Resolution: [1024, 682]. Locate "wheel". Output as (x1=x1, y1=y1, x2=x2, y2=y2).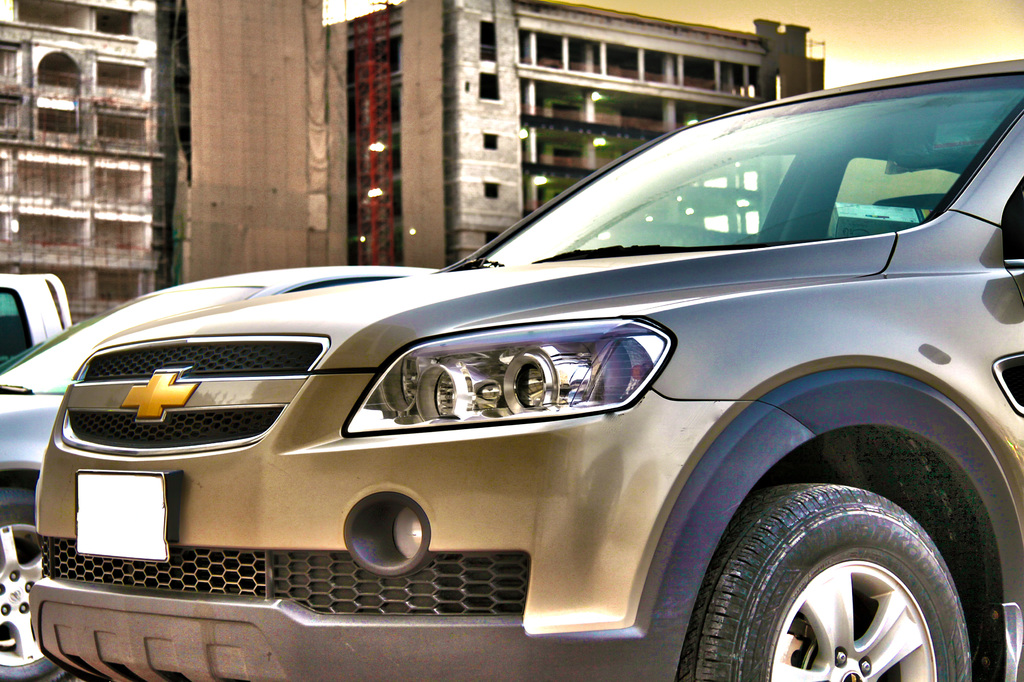
(x1=717, y1=490, x2=986, y2=669).
